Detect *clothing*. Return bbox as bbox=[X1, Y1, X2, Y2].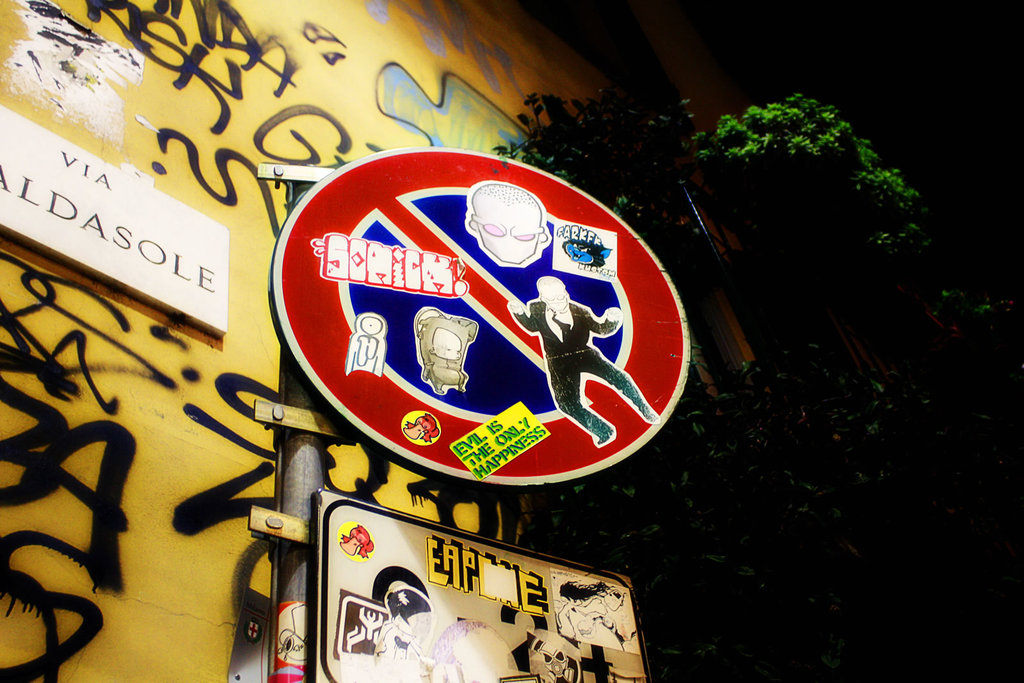
bbox=[514, 297, 657, 438].
